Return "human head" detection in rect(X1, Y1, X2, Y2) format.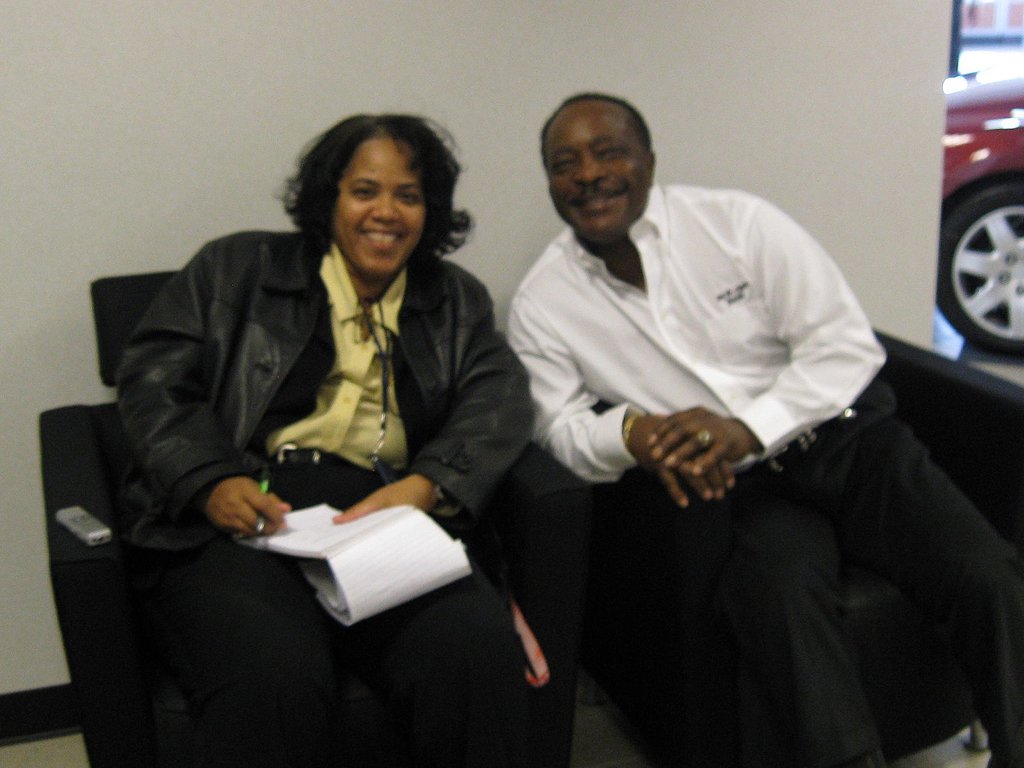
rect(531, 85, 671, 233).
